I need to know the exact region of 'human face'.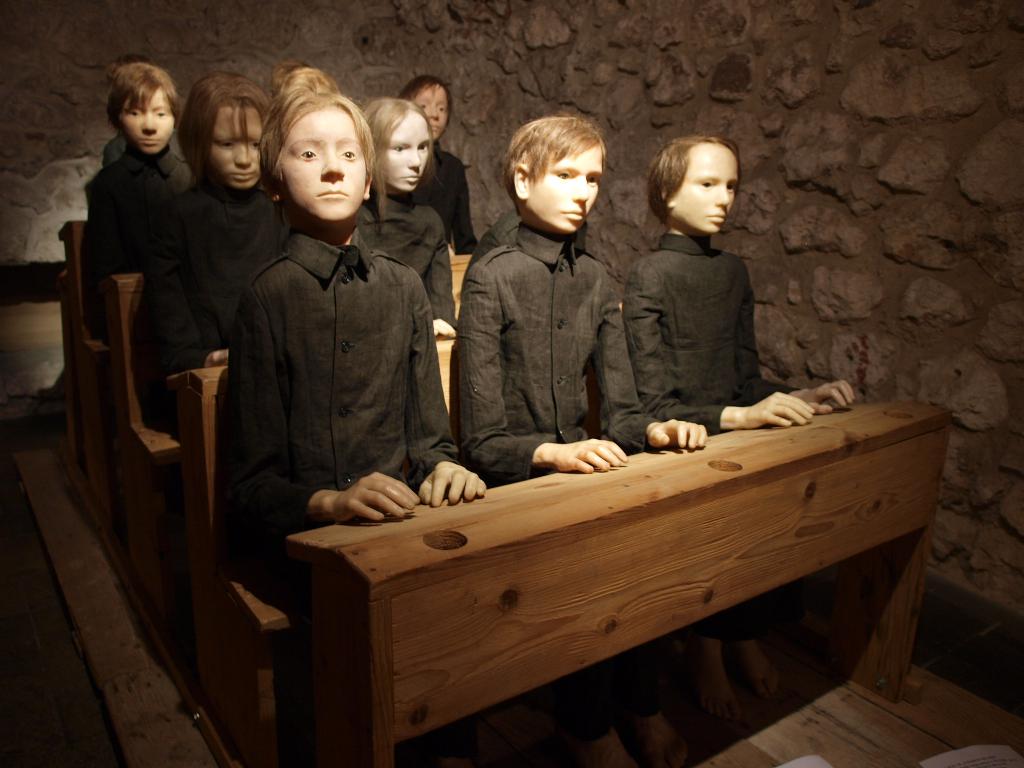
Region: BBox(214, 101, 262, 183).
